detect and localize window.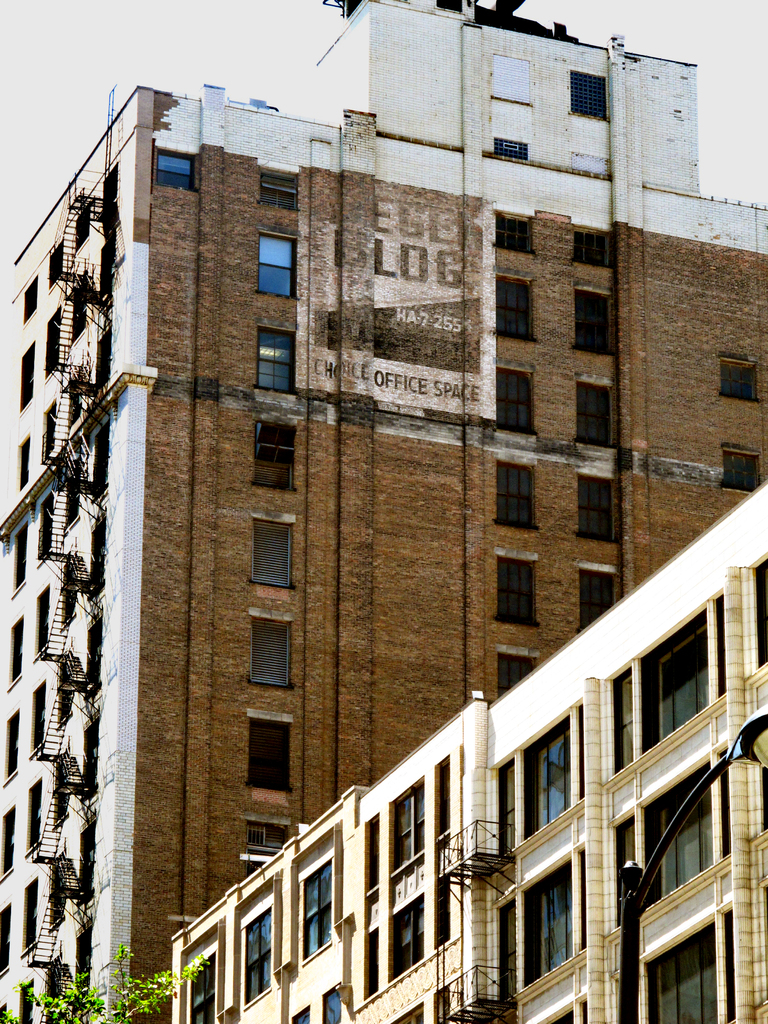
Localized at [515,860,600,972].
